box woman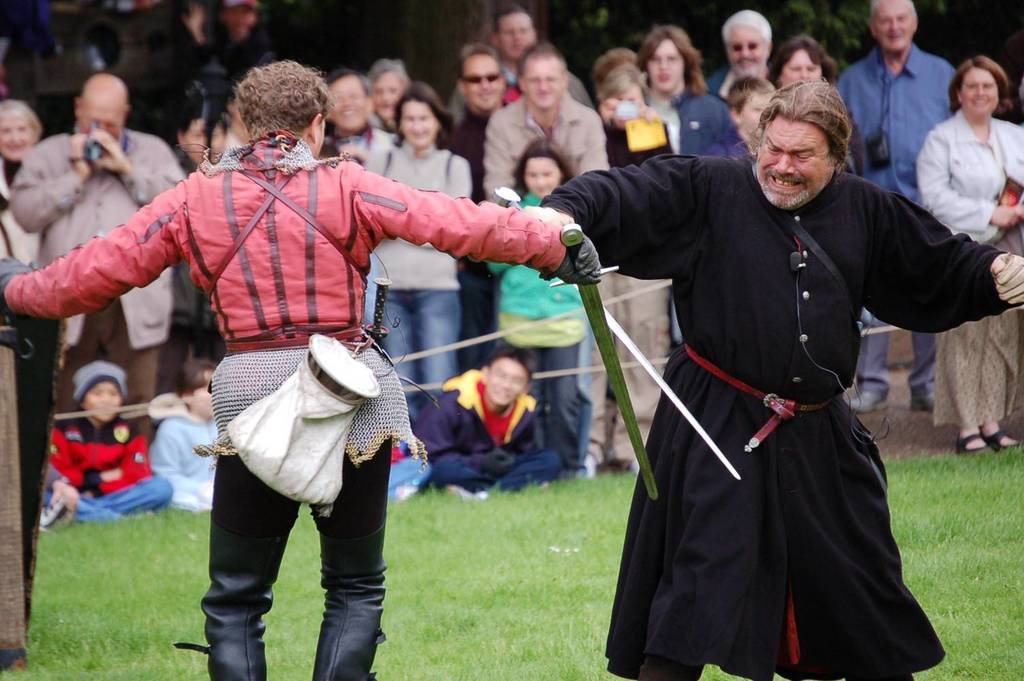
<bbox>912, 49, 1023, 455</bbox>
